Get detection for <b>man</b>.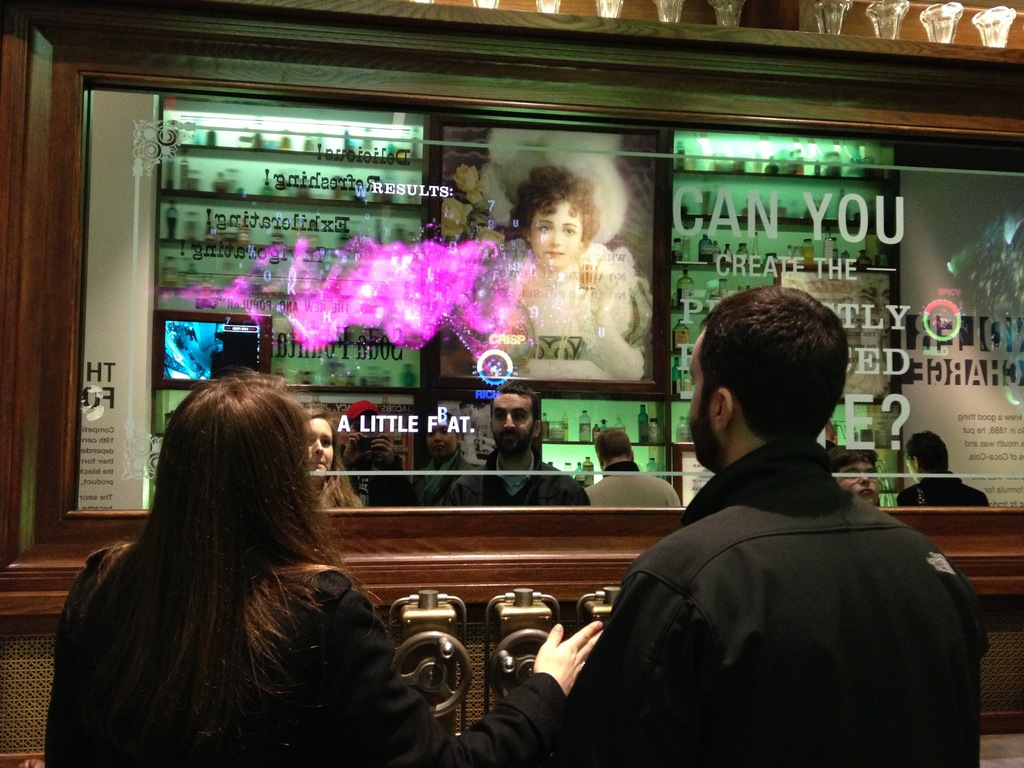
Detection: [x1=442, y1=378, x2=588, y2=509].
